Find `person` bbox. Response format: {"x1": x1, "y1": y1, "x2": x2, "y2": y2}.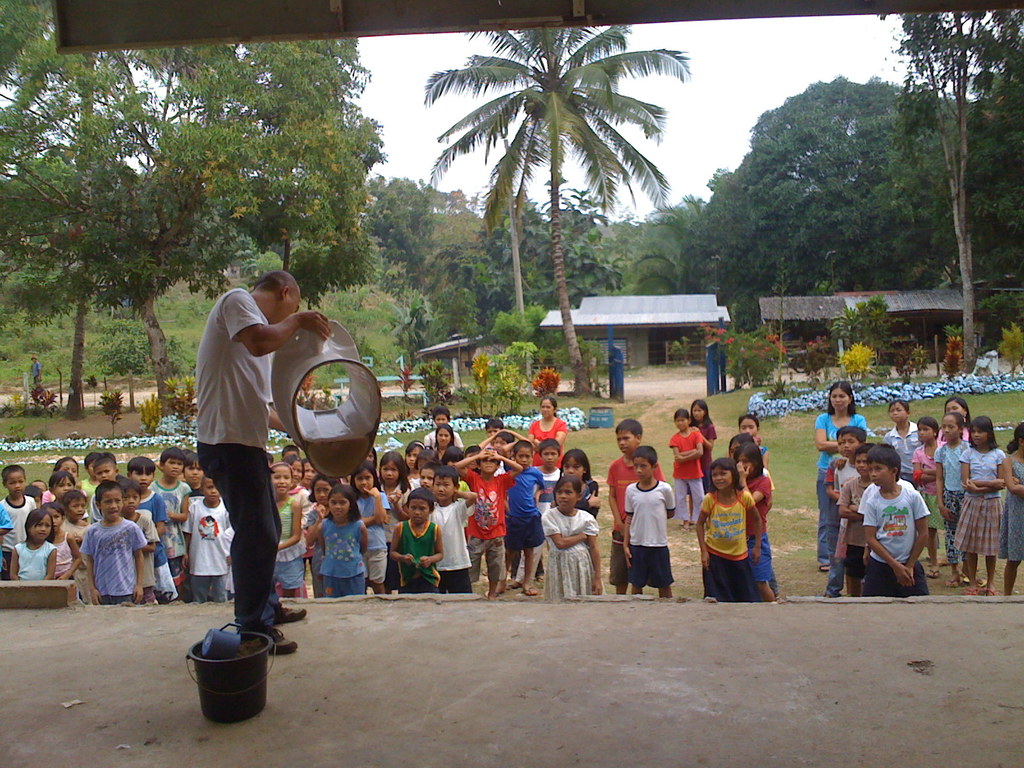
{"x1": 504, "y1": 440, "x2": 544, "y2": 595}.
